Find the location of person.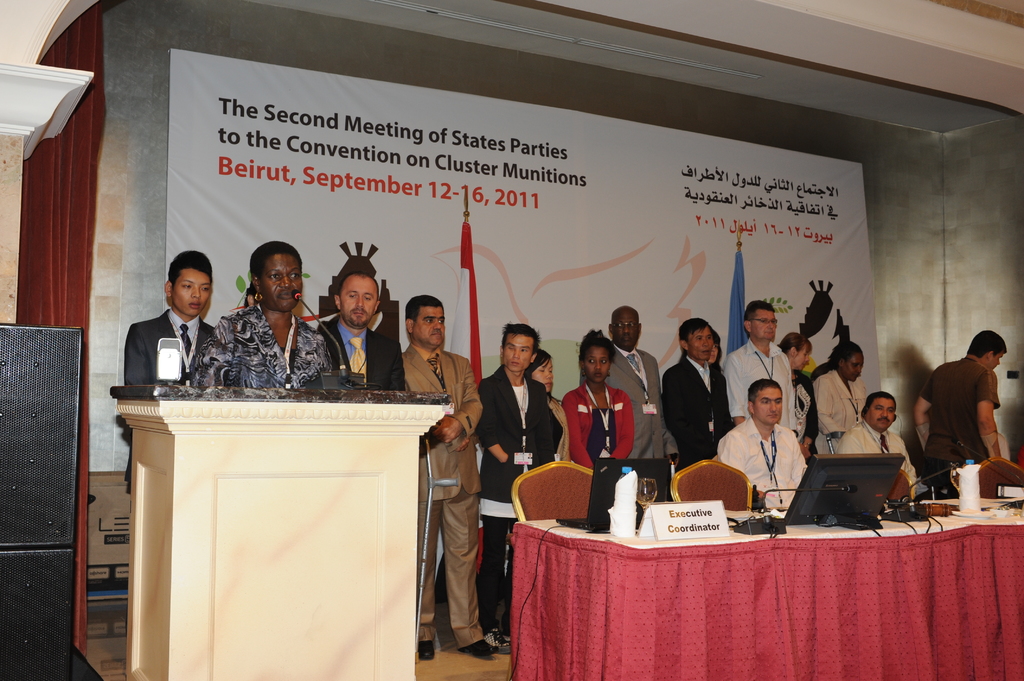
Location: (x1=561, y1=322, x2=637, y2=467).
